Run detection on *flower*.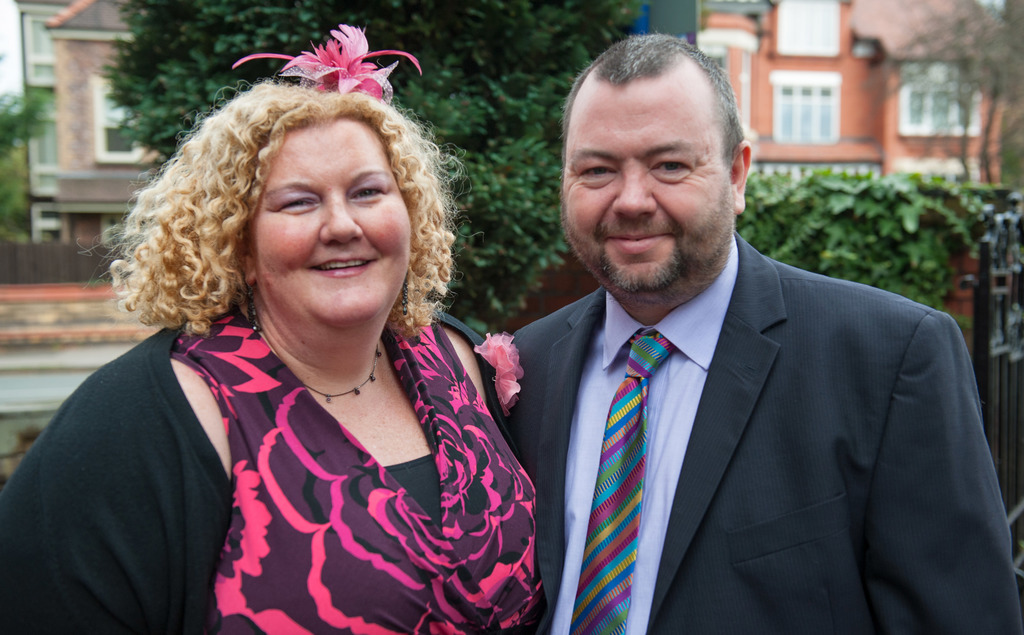
Result: [x1=472, y1=329, x2=527, y2=420].
